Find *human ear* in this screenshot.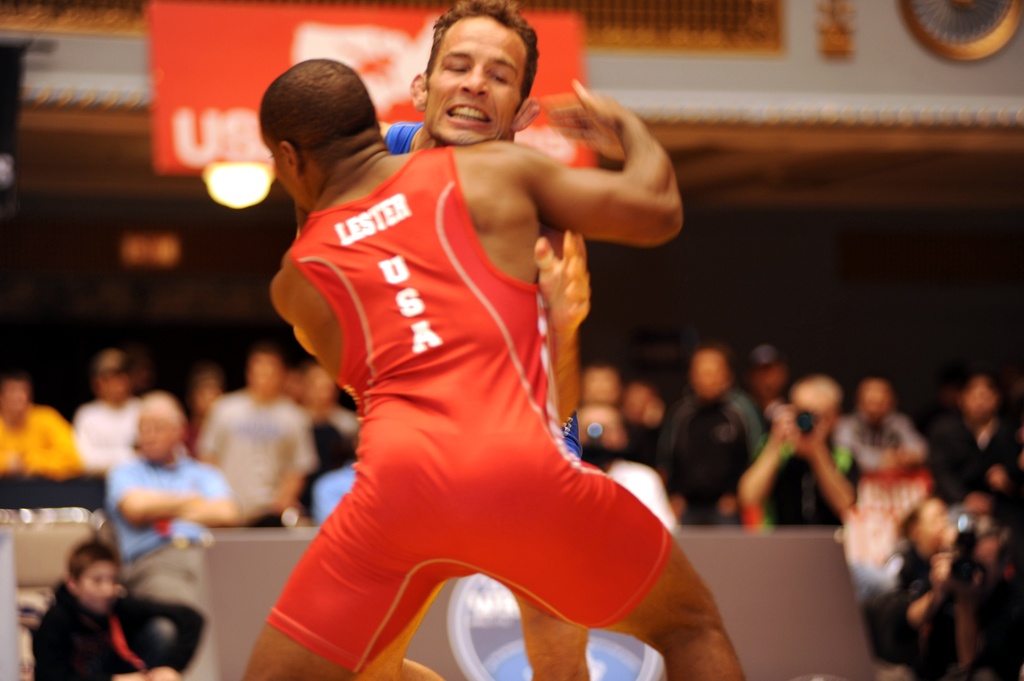
The bounding box for *human ear* is [x1=515, y1=95, x2=542, y2=131].
